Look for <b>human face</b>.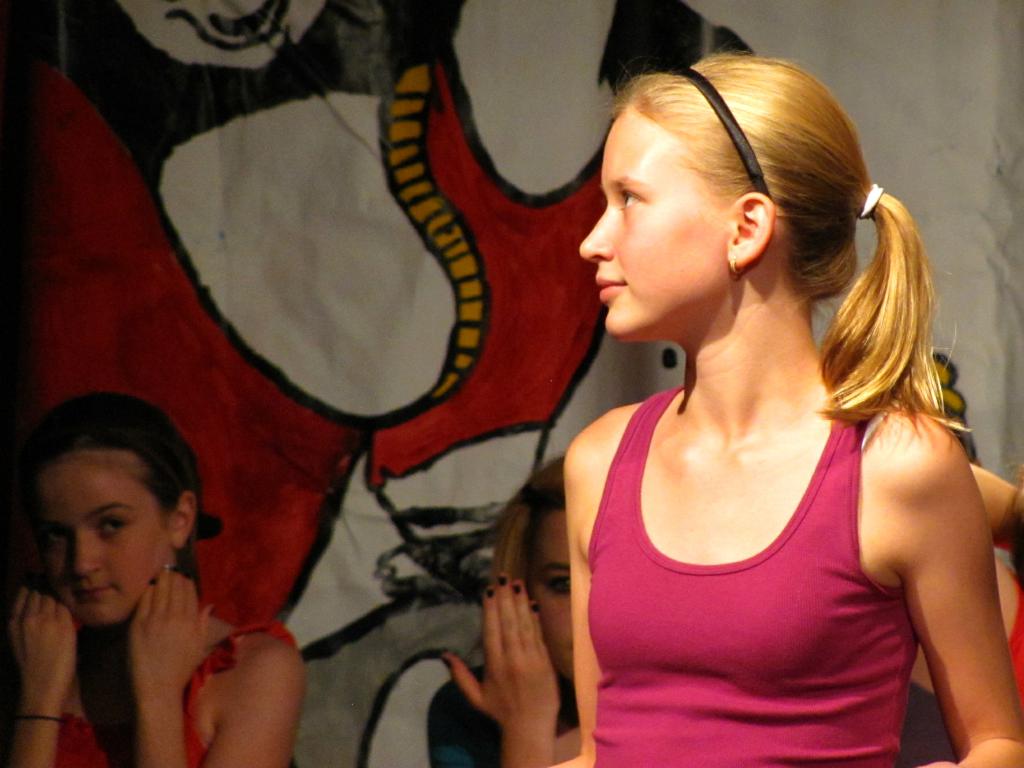
Found: box(584, 113, 732, 339).
